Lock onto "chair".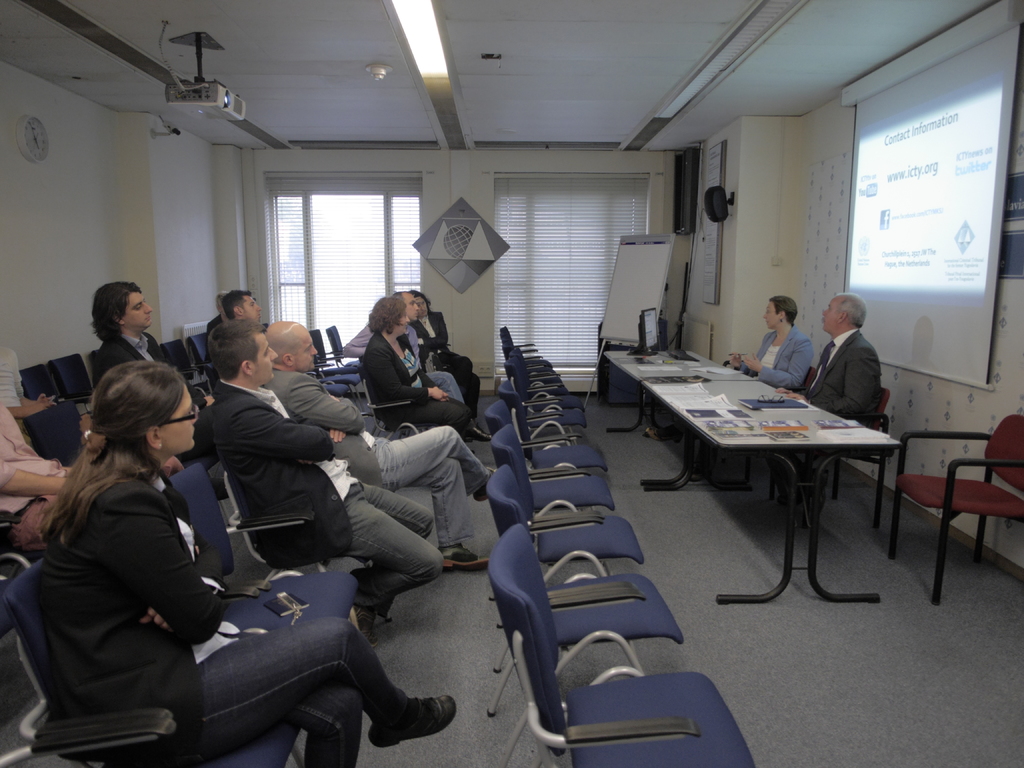
Locked: (left=159, top=340, right=211, bottom=387).
